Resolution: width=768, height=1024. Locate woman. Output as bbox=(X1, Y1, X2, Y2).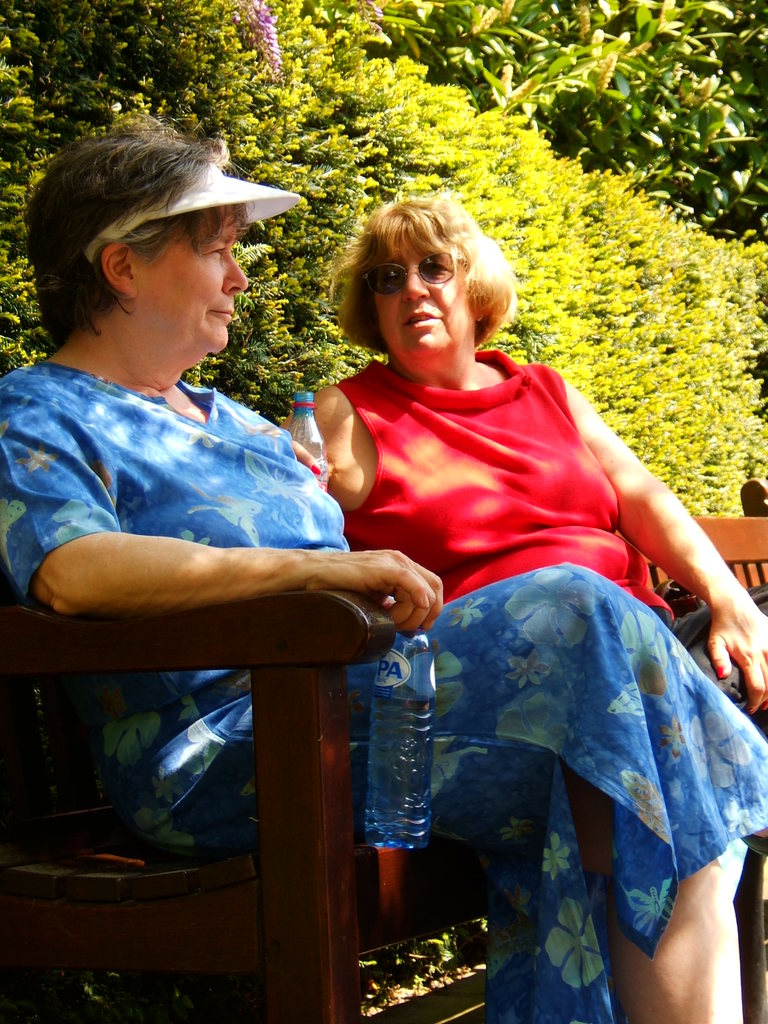
bbox=(0, 113, 767, 1023).
